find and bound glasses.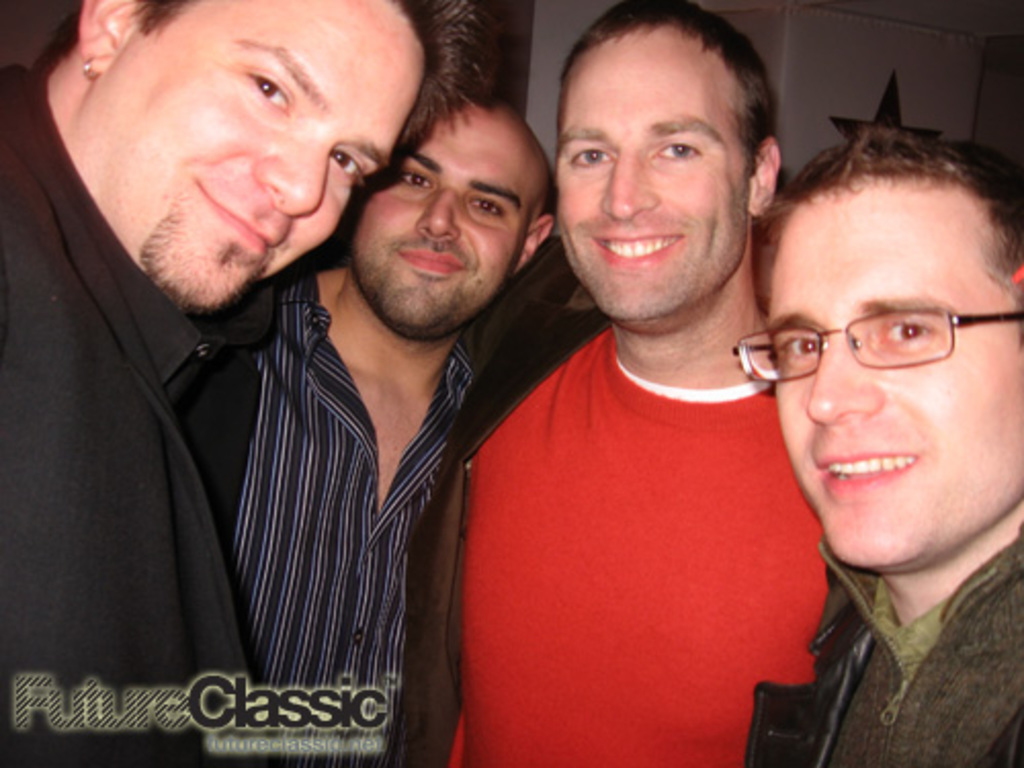
Bound: 760:287:1004:385.
